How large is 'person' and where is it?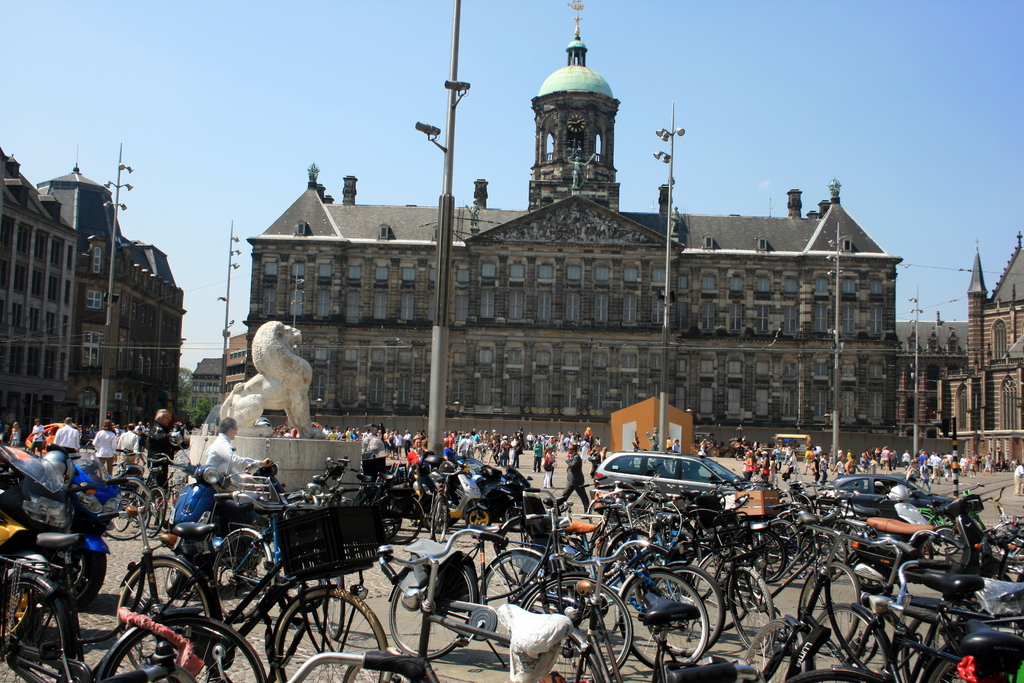
Bounding box: 8/419/21/447.
